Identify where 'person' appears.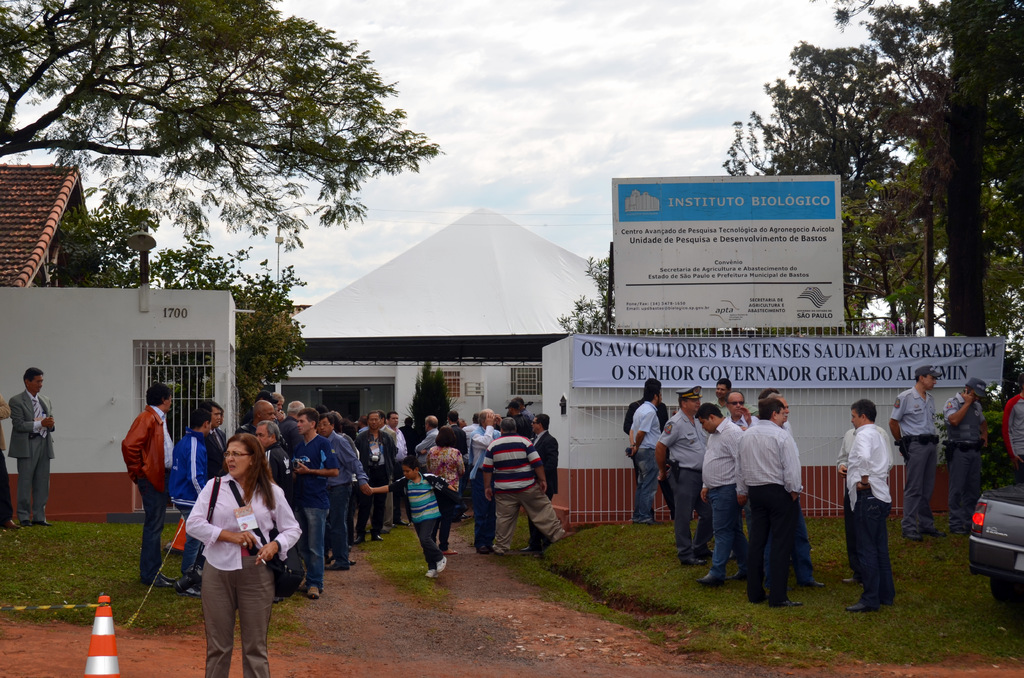
Appears at x1=273, y1=392, x2=286, y2=421.
